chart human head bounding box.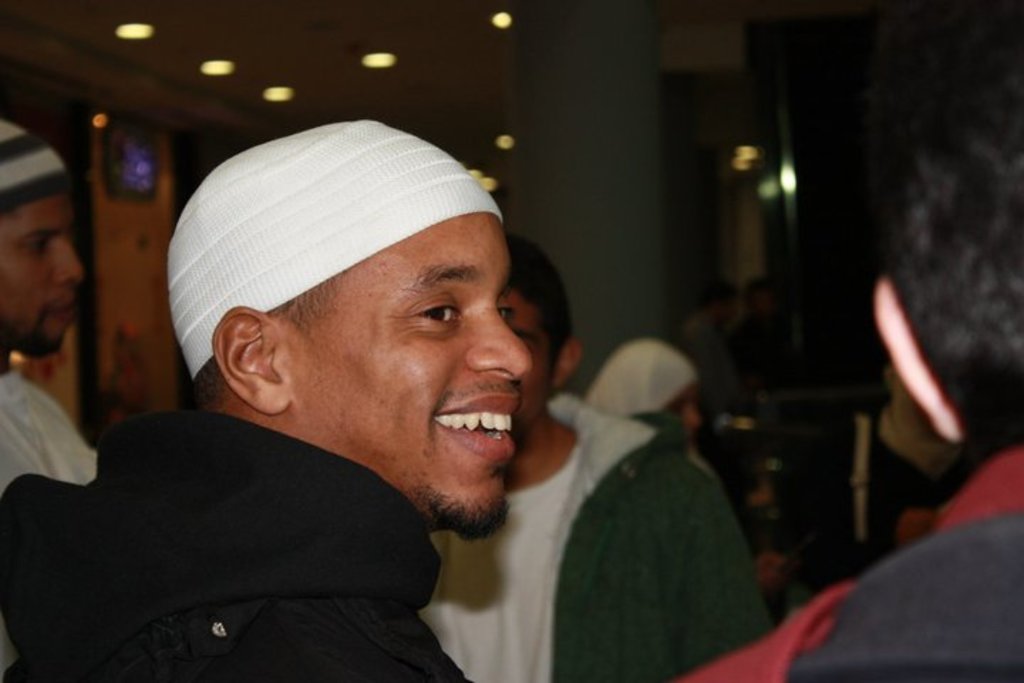
Charted: left=580, top=337, right=701, bottom=452.
